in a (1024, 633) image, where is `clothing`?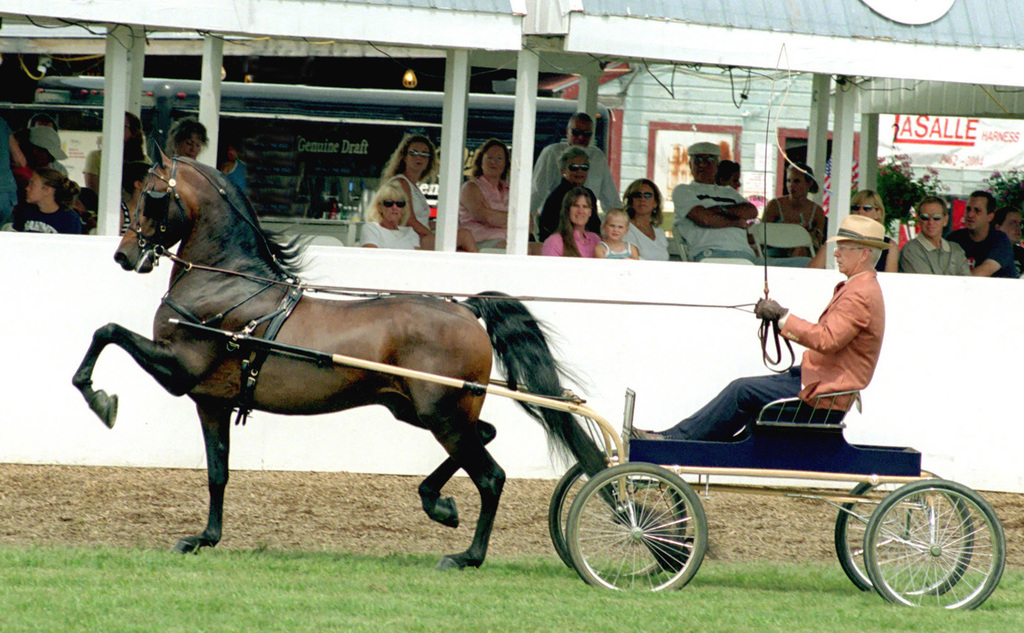
<bbox>620, 220, 675, 262</bbox>.
